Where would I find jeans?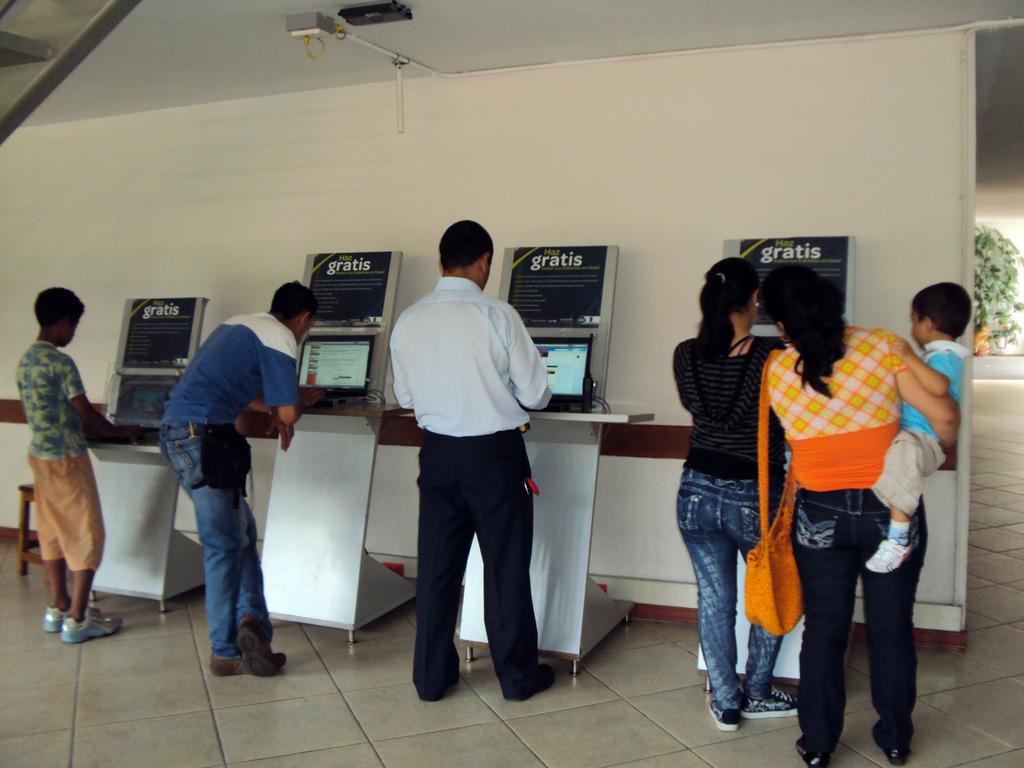
At pyautogui.locateOnScreen(686, 462, 798, 725).
